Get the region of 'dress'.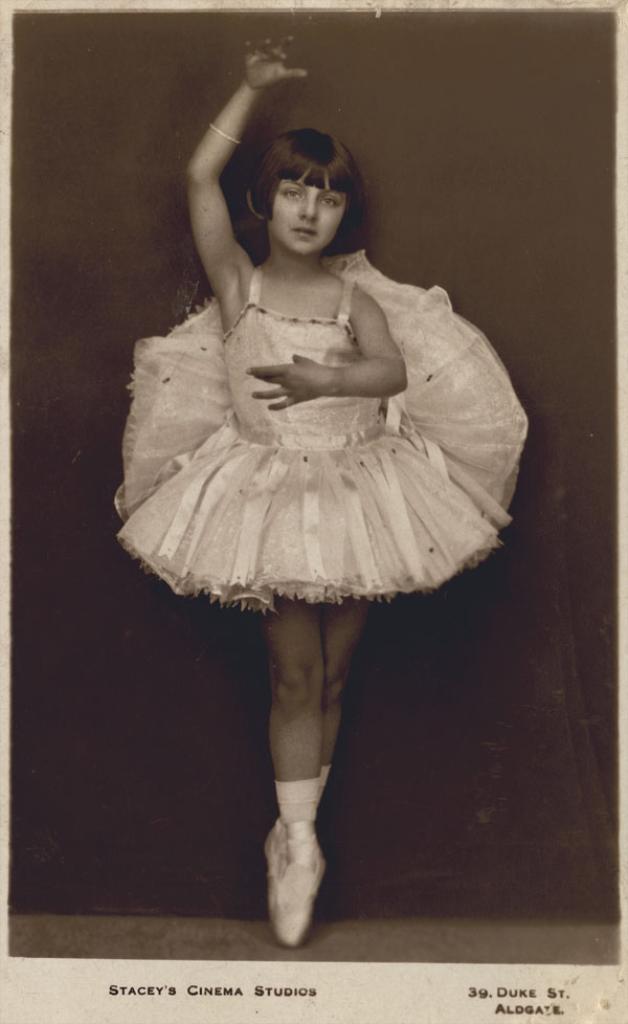
127:306:507:598.
